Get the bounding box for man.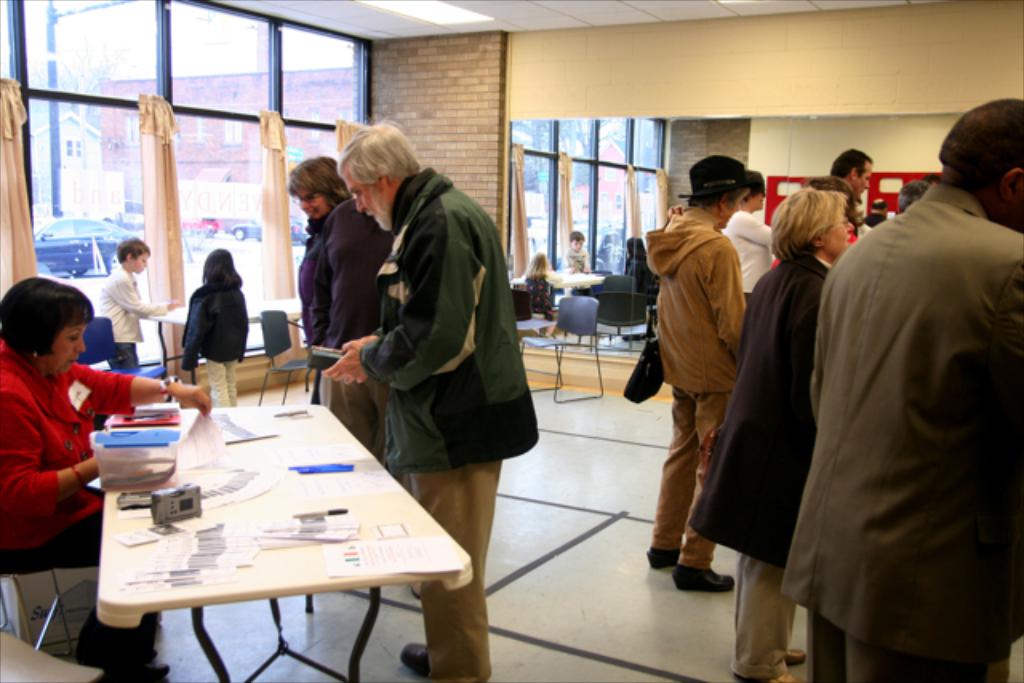
box(830, 150, 874, 198).
